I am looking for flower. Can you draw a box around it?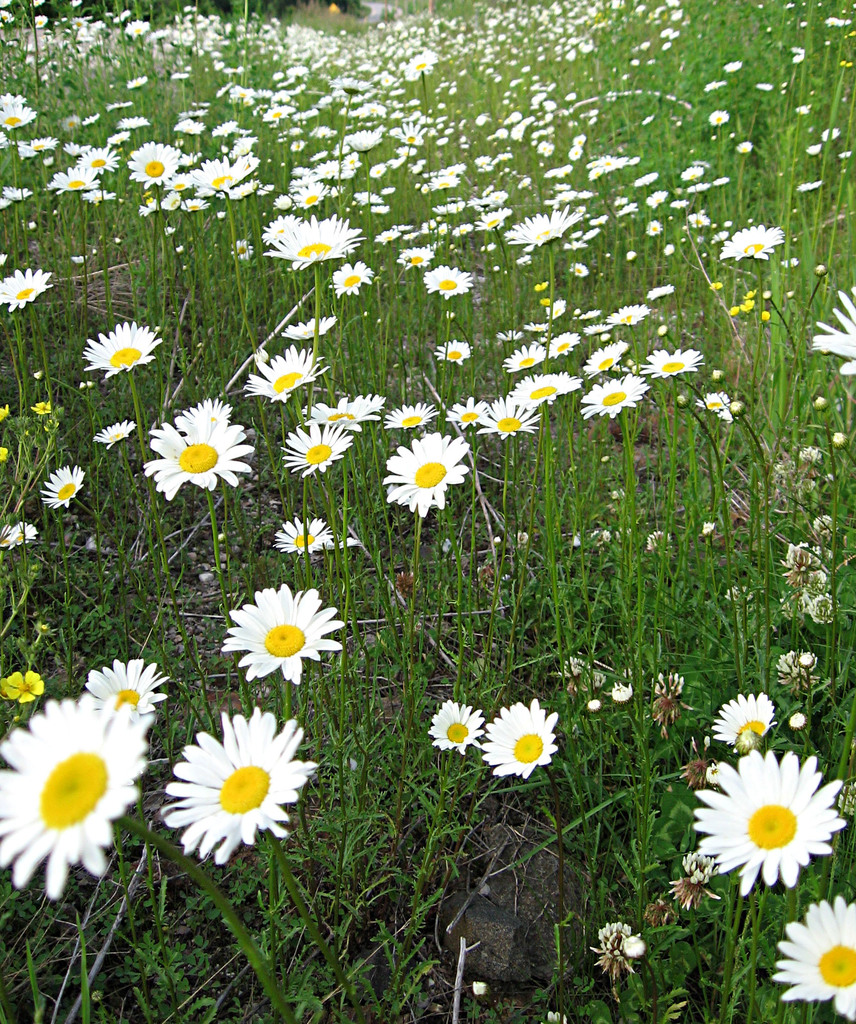
Sure, the bounding box is rect(81, 653, 168, 718).
